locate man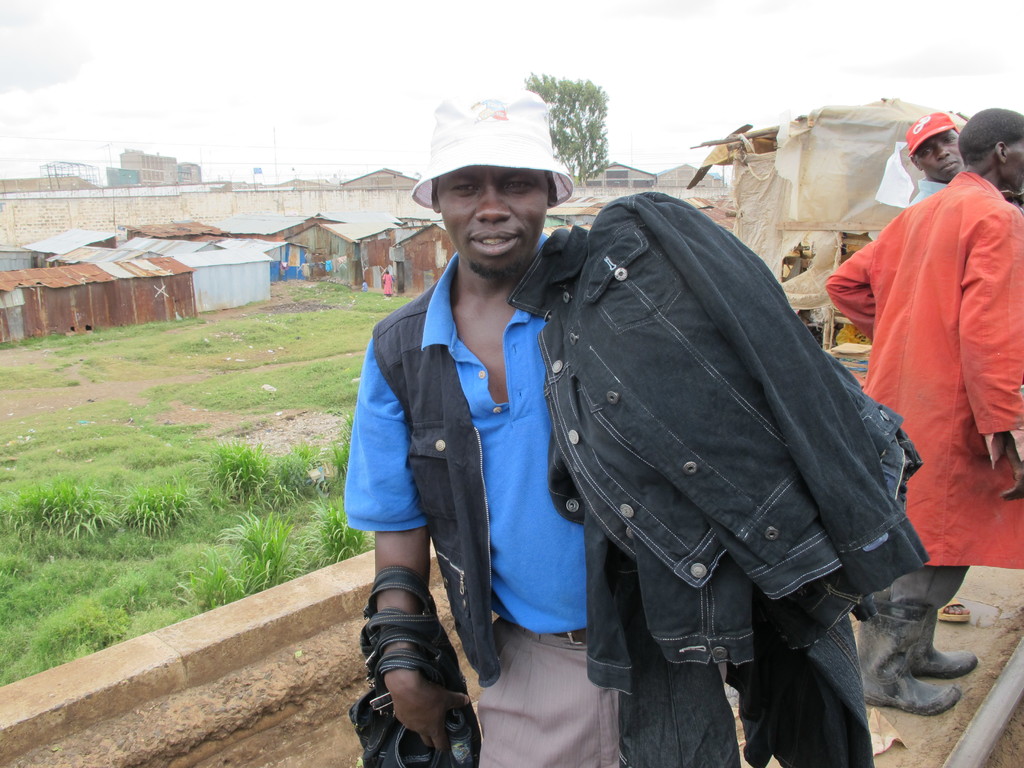
bbox=(822, 113, 1023, 712)
